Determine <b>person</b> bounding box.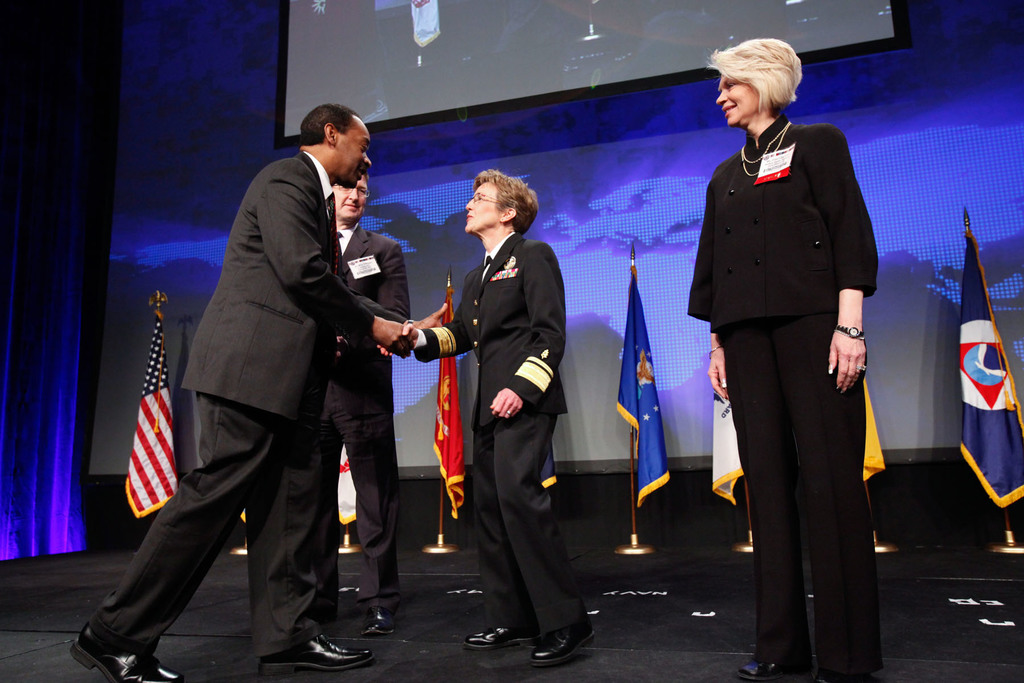
Determined: box(63, 99, 452, 682).
